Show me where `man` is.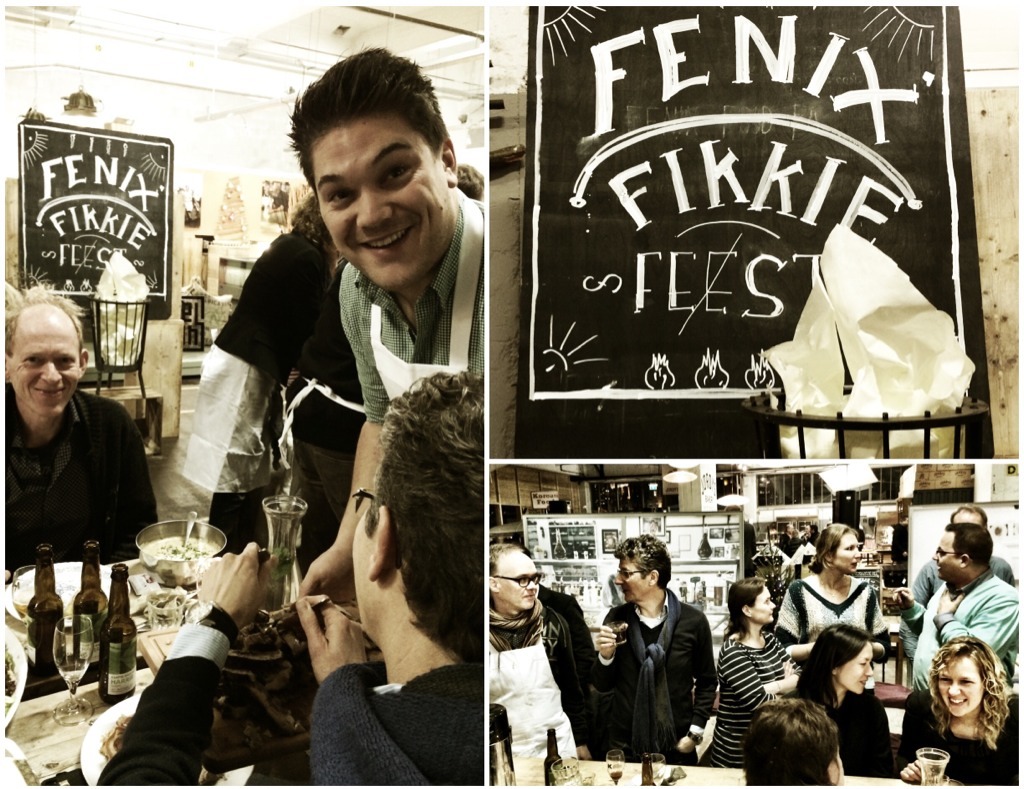
`man` is at (0,295,158,575).
